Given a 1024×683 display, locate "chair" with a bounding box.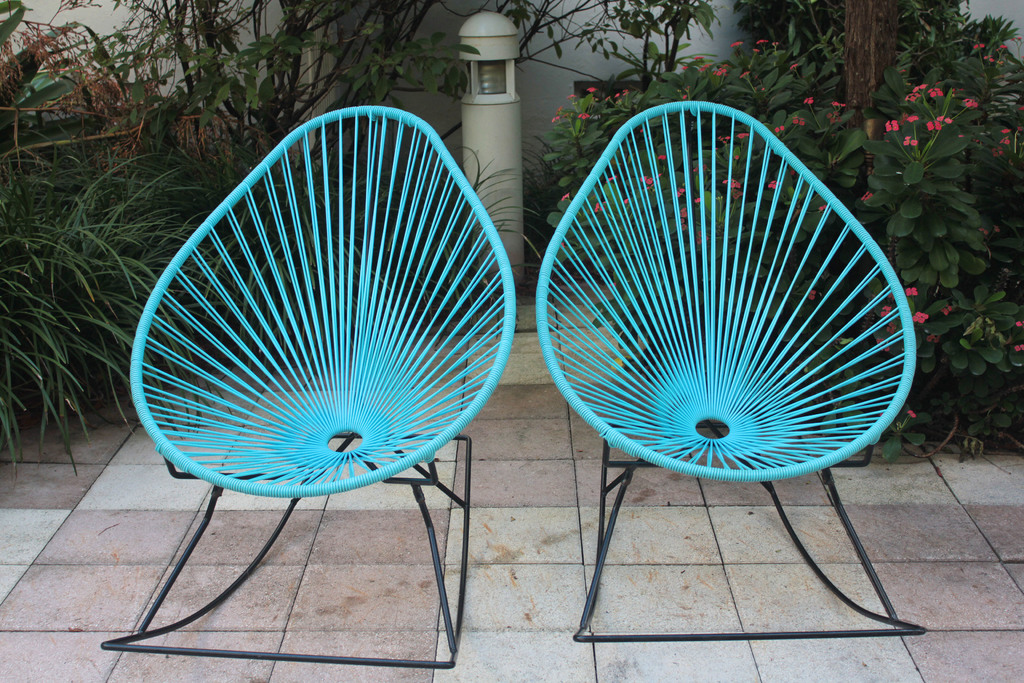
Located: 534:99:935:646.
